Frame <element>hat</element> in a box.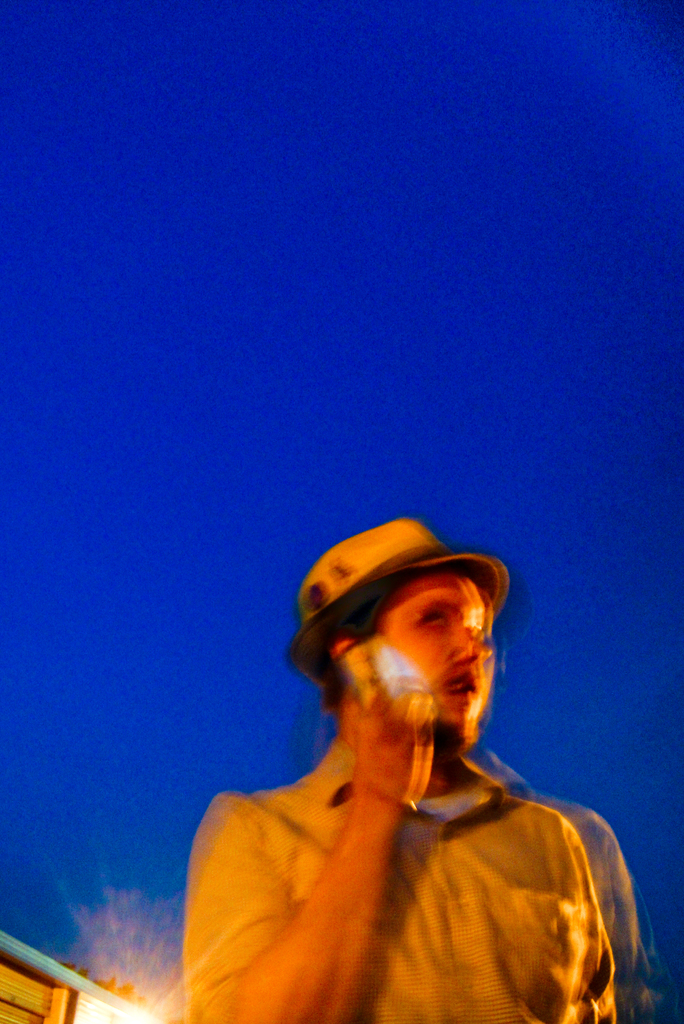
289:515:520:693.
